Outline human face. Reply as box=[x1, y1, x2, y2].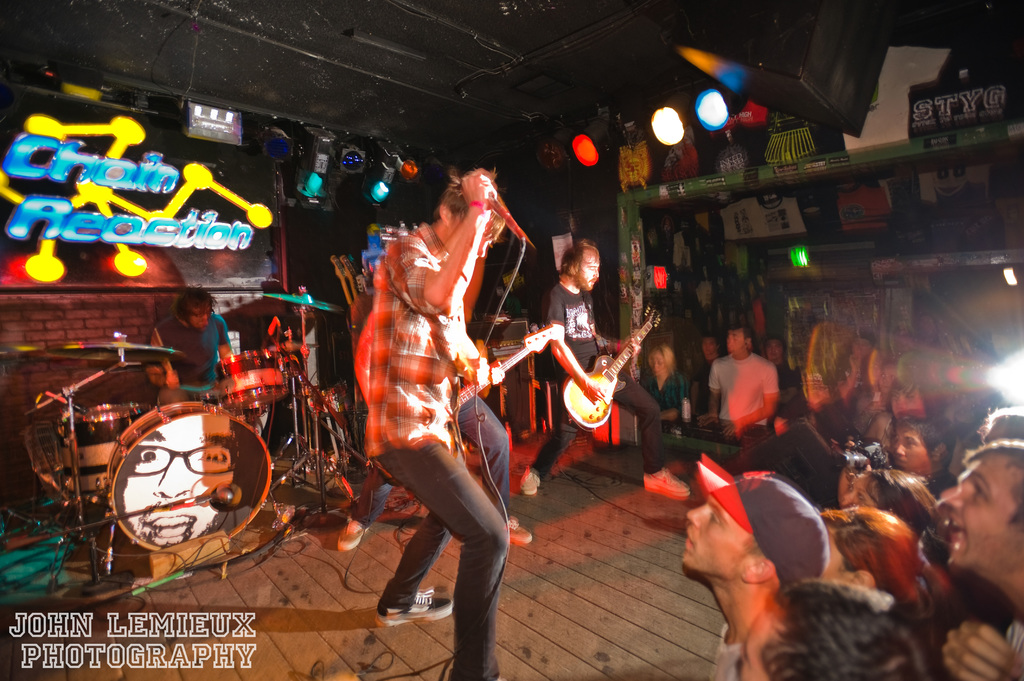
box=[941, 449, 1023, 569].
